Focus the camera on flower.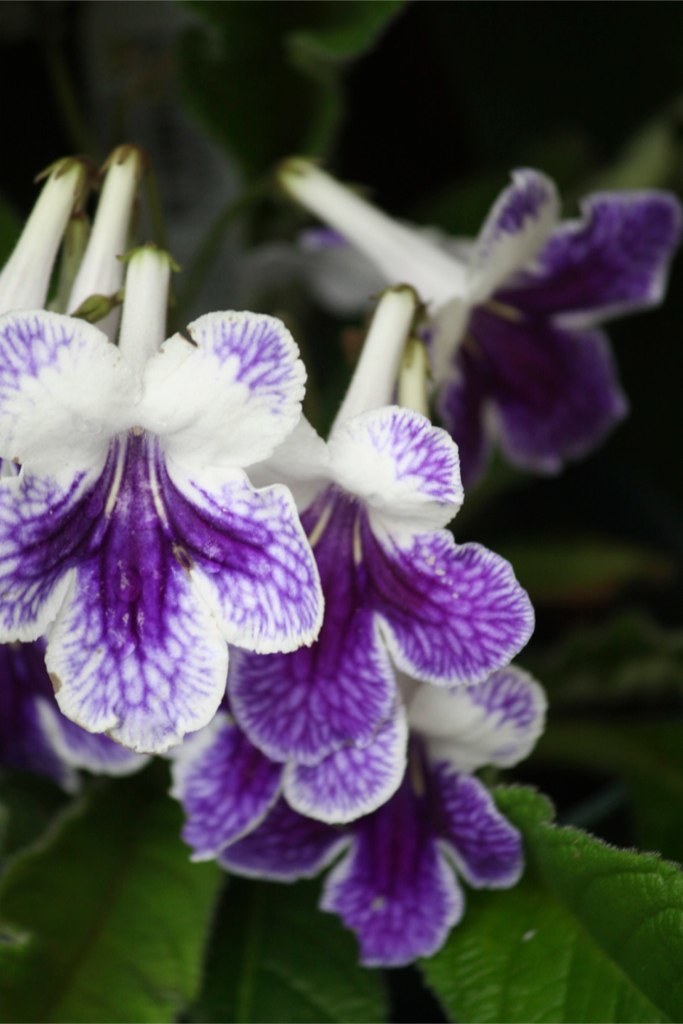
Focus region: [204, 660, 543, 967].
